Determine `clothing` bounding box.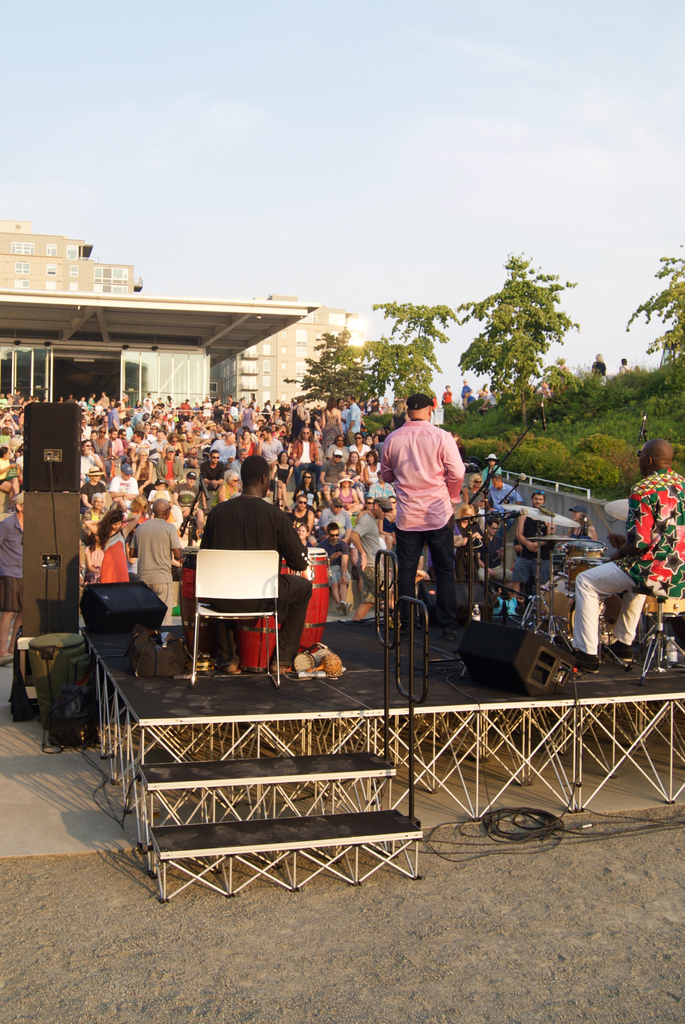
Determined: (left=141, top=459, right=153, bottom=493).
